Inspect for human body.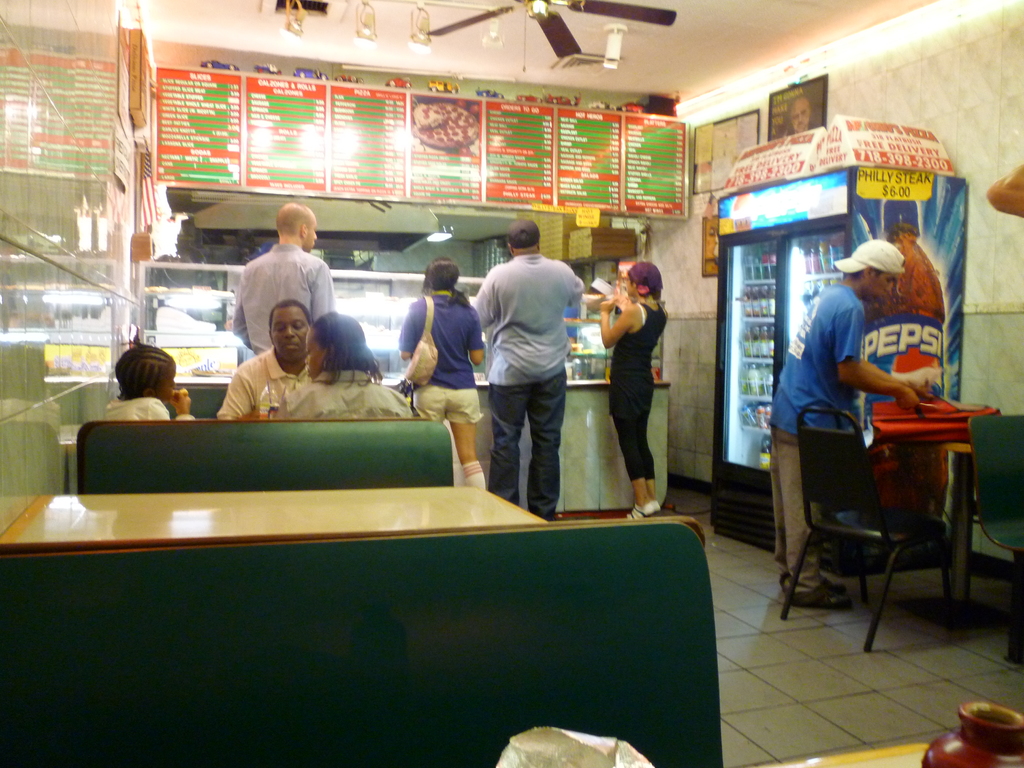
Inspection: [401, 291, 485, 495].
